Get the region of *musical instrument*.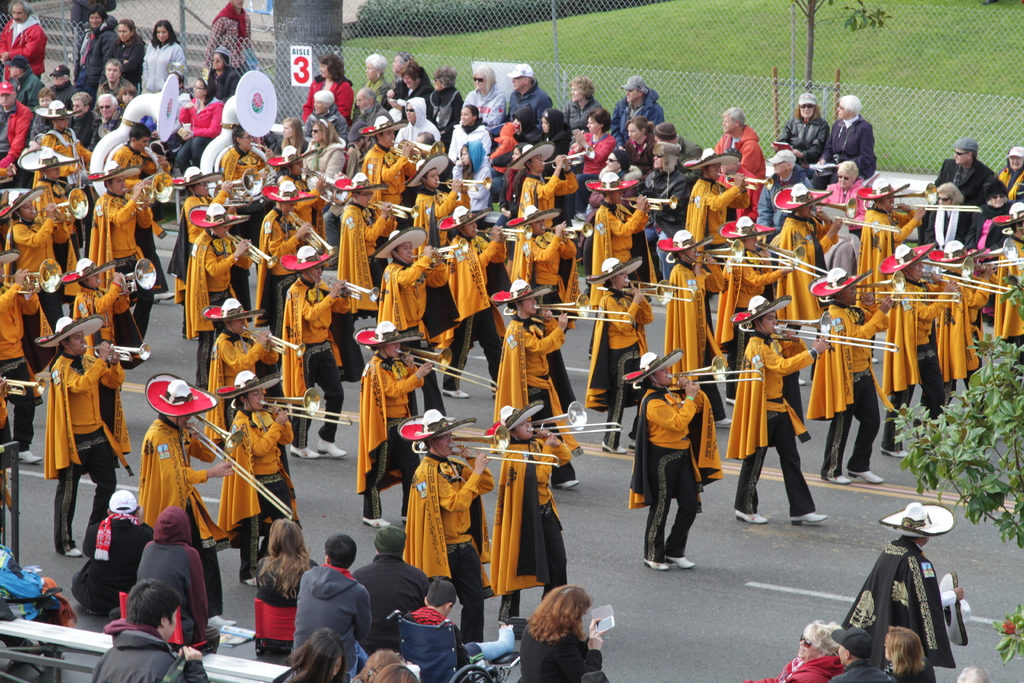
972, 243, 1023, 270.
